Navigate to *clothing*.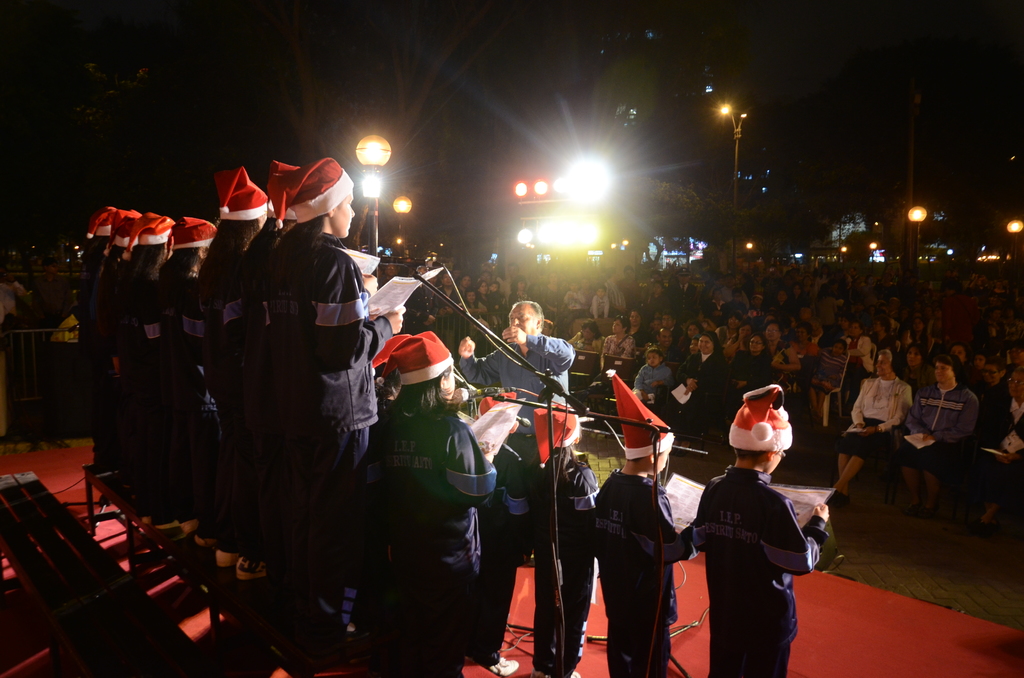
Navigation target: [692,462,830,677].
